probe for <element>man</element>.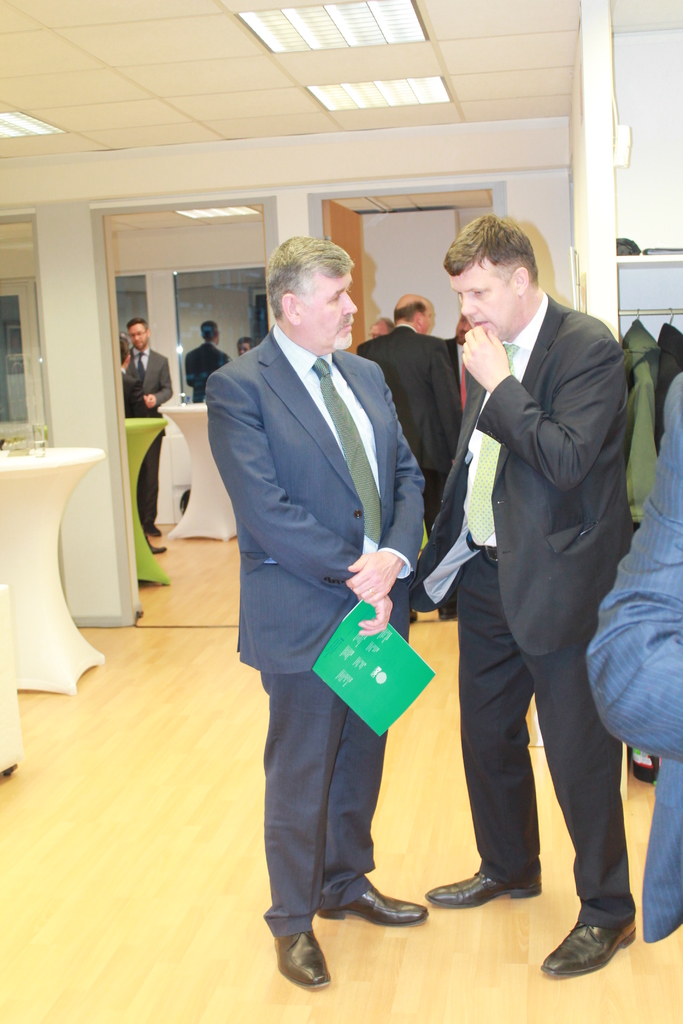
Probe result: crop(117, 335, 168, 558).
